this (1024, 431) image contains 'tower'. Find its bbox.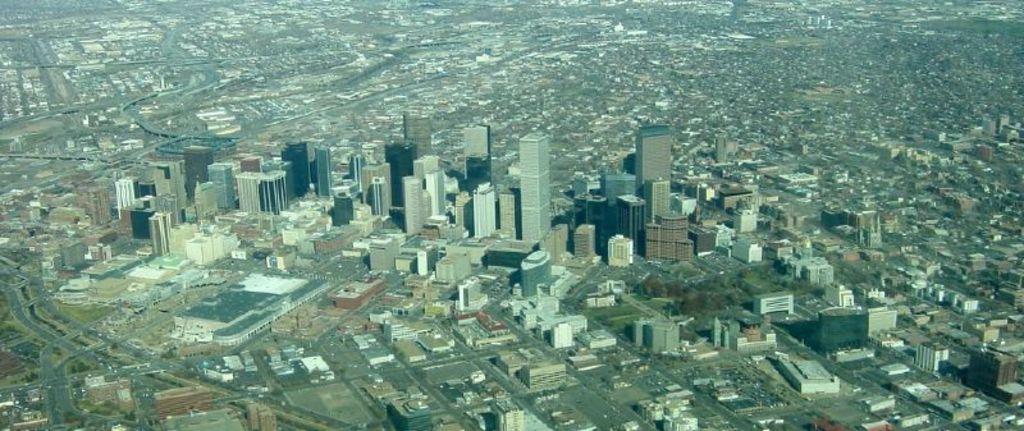
(left=148, top=212, right=166, bottom=260).
